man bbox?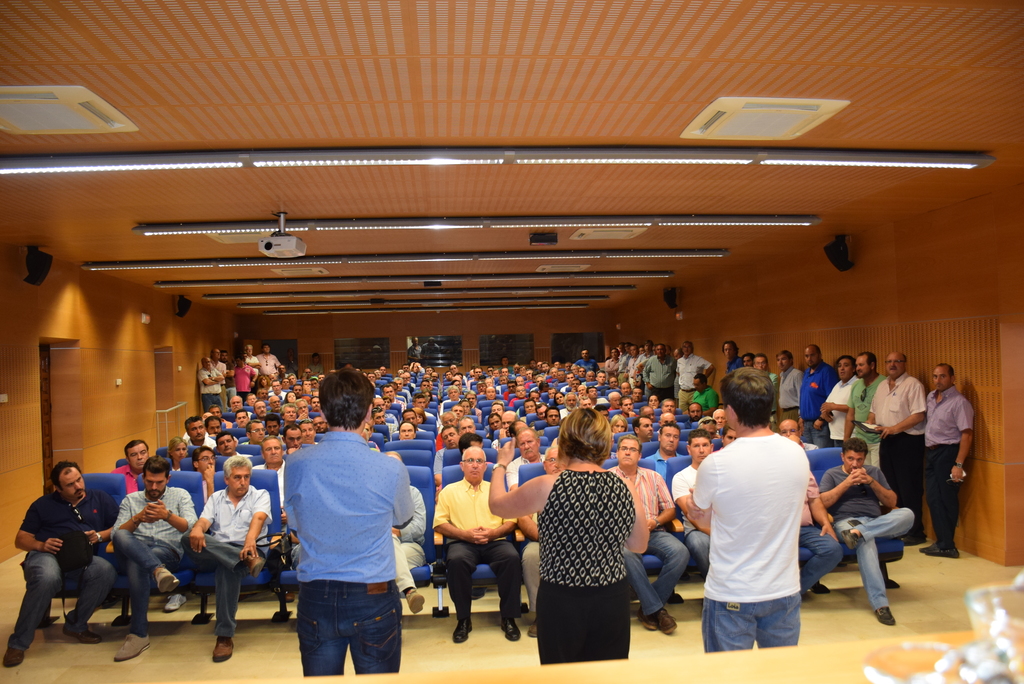
311/376/322/389
